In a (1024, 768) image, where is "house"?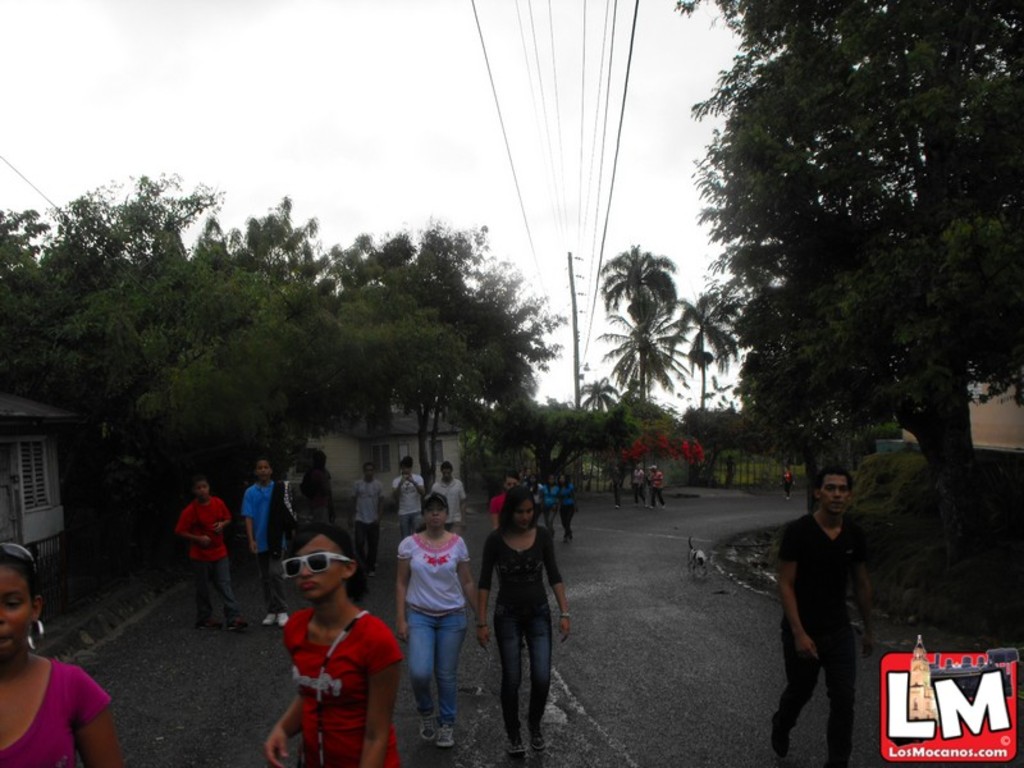
Rect(0, 388, 70, 561).
